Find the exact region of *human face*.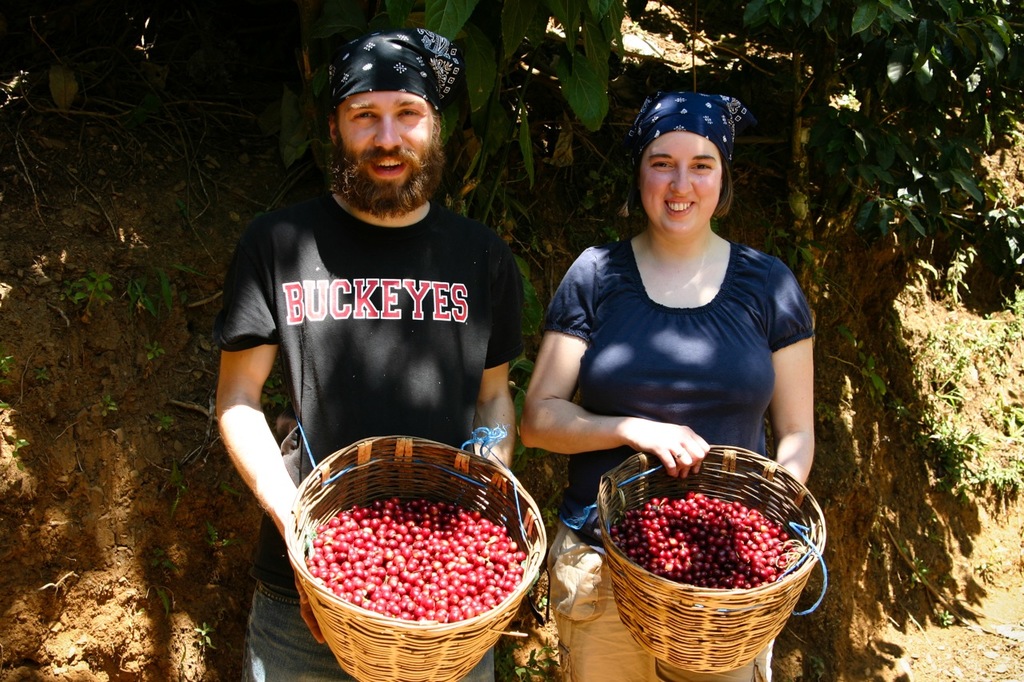
Exact region: x1=642, y1=131, x2=722, y2=238.
